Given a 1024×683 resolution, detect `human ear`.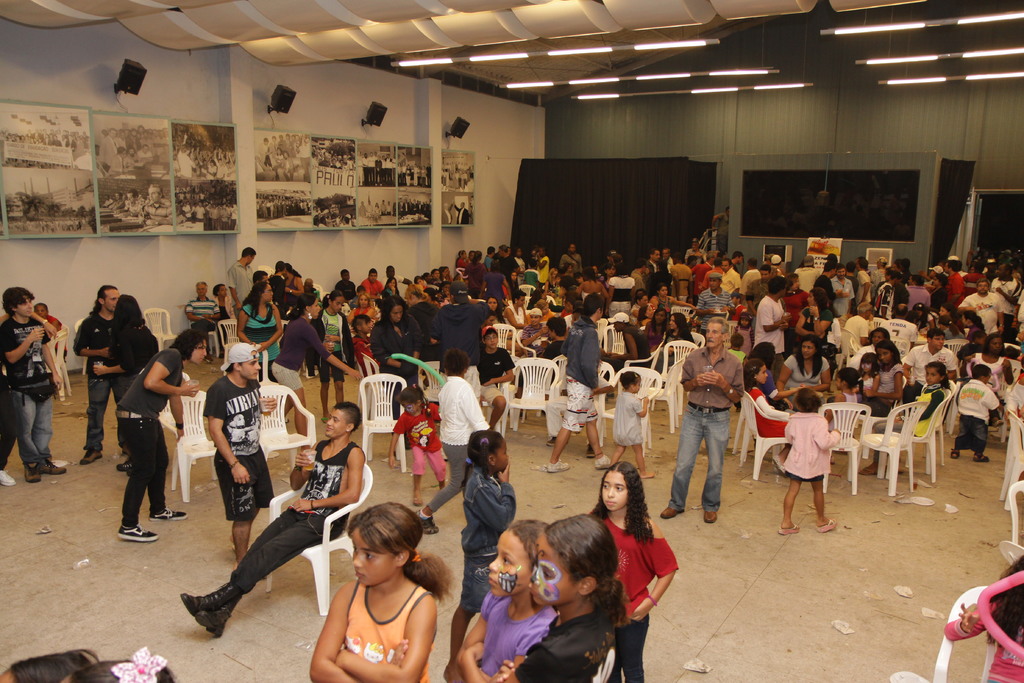
x1=630 y1=385 x2=636 y2=391.
